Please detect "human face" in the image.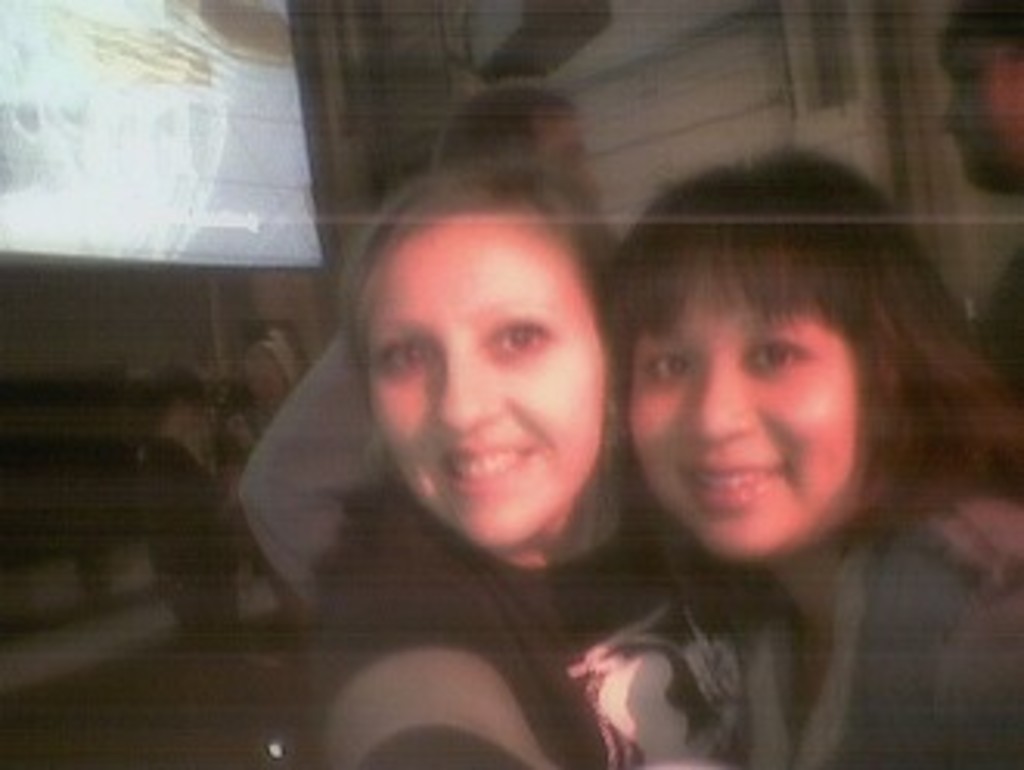
239, 345, 279, 401.
